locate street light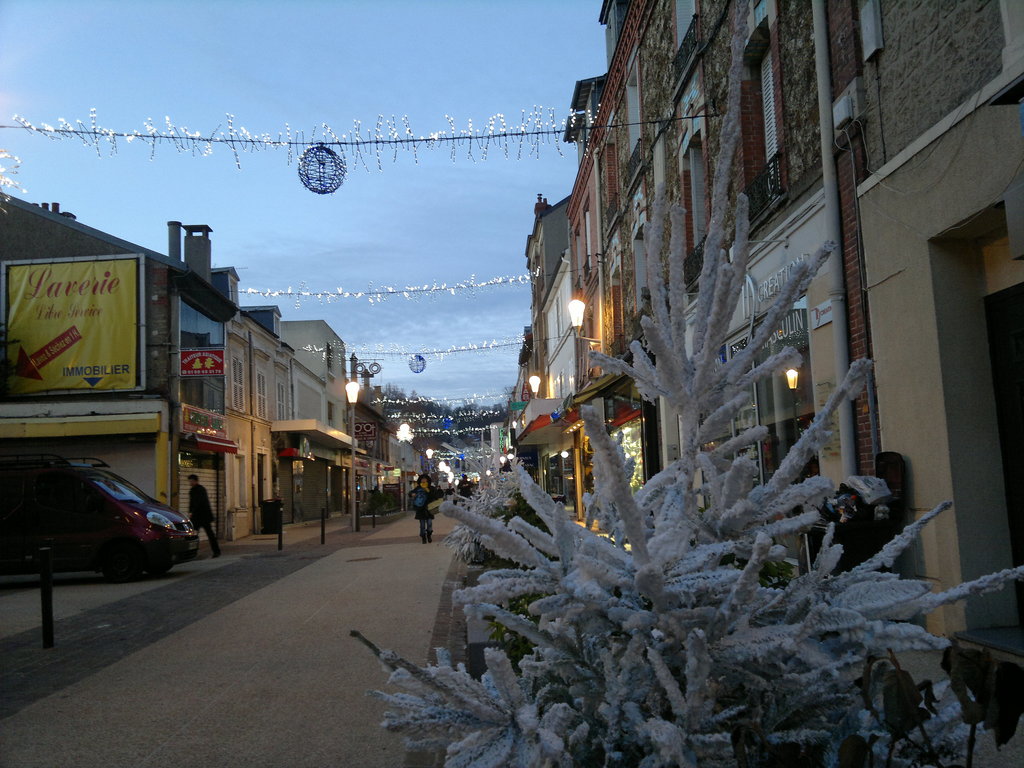
<box>426,446,433,474</box>
